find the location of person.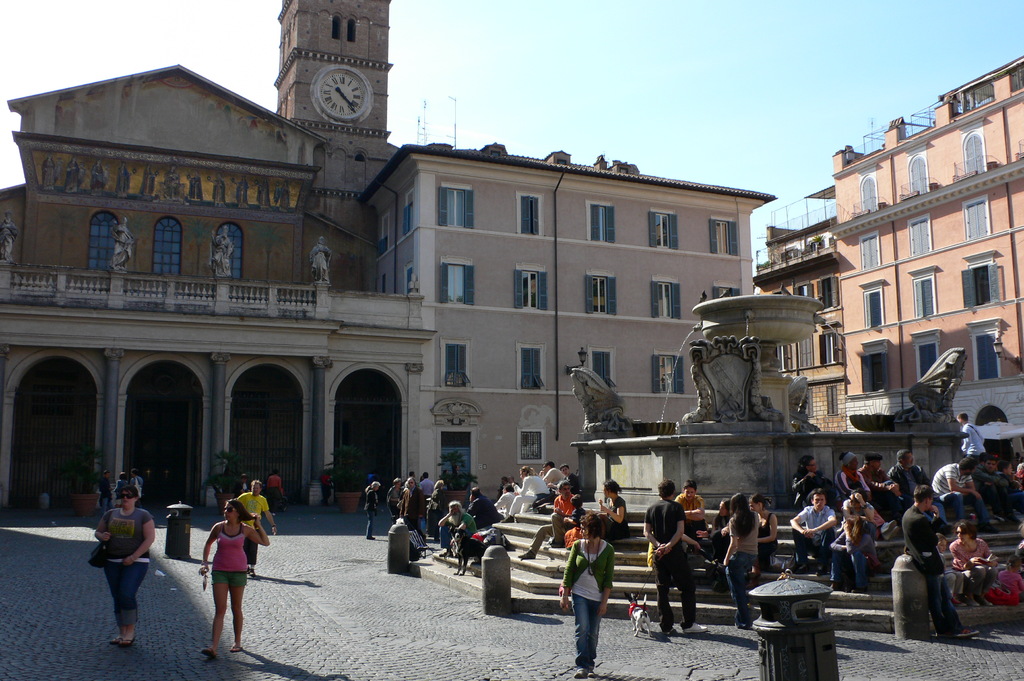
Location: [left=440, top=498, right=478, bottom=558].
